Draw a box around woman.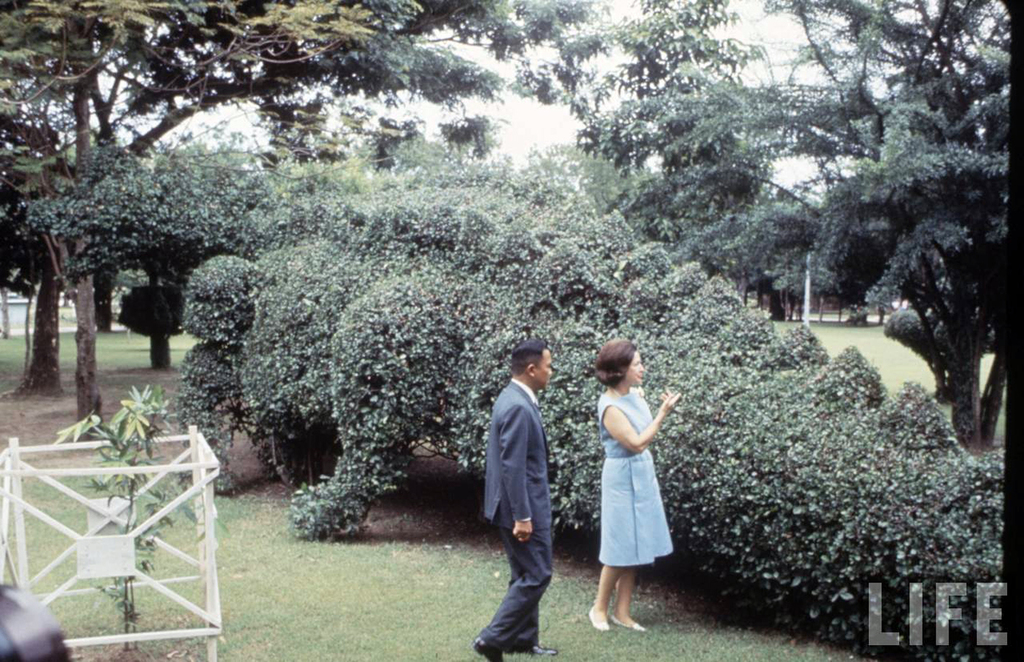
l=584, t=335, r=686, b=622.
